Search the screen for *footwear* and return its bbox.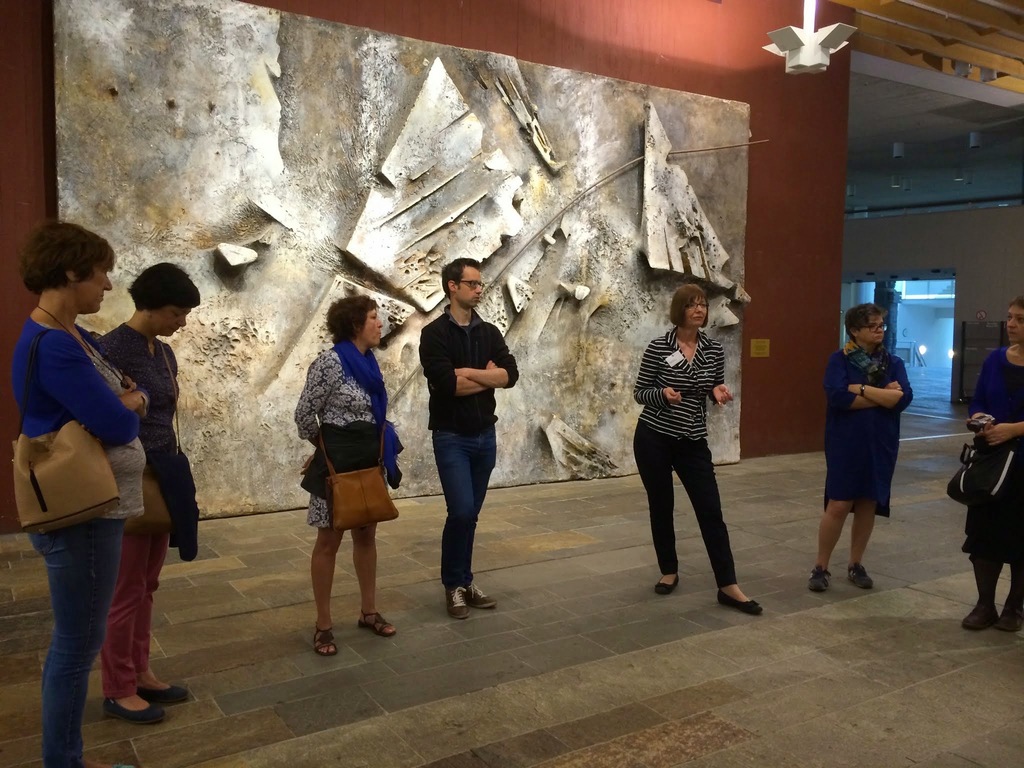
Found: 655:574:674:599.
